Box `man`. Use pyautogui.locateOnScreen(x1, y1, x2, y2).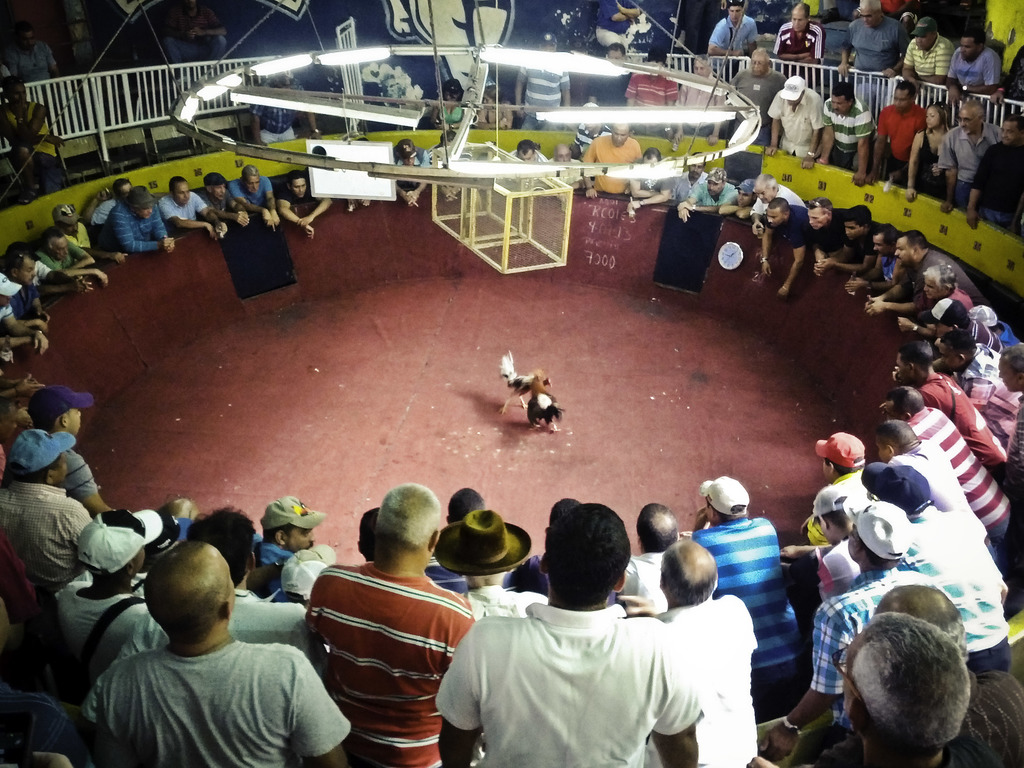
pyautogui.locateOnScreen(241, 498, 314, 588).
